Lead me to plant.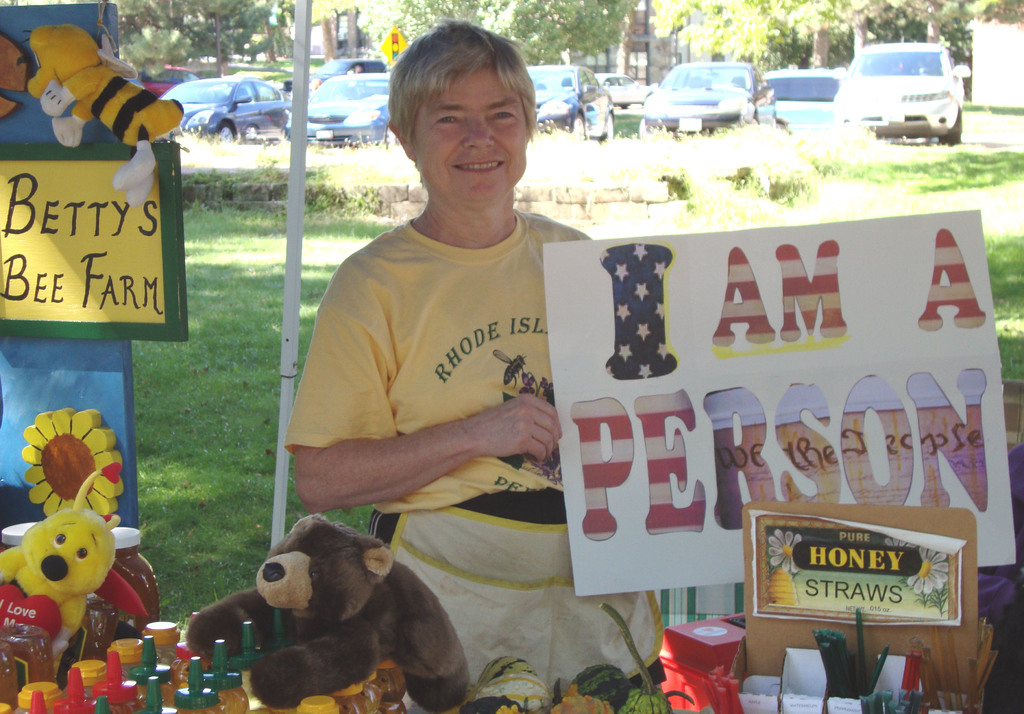
Lead to [244,145,305,189].
